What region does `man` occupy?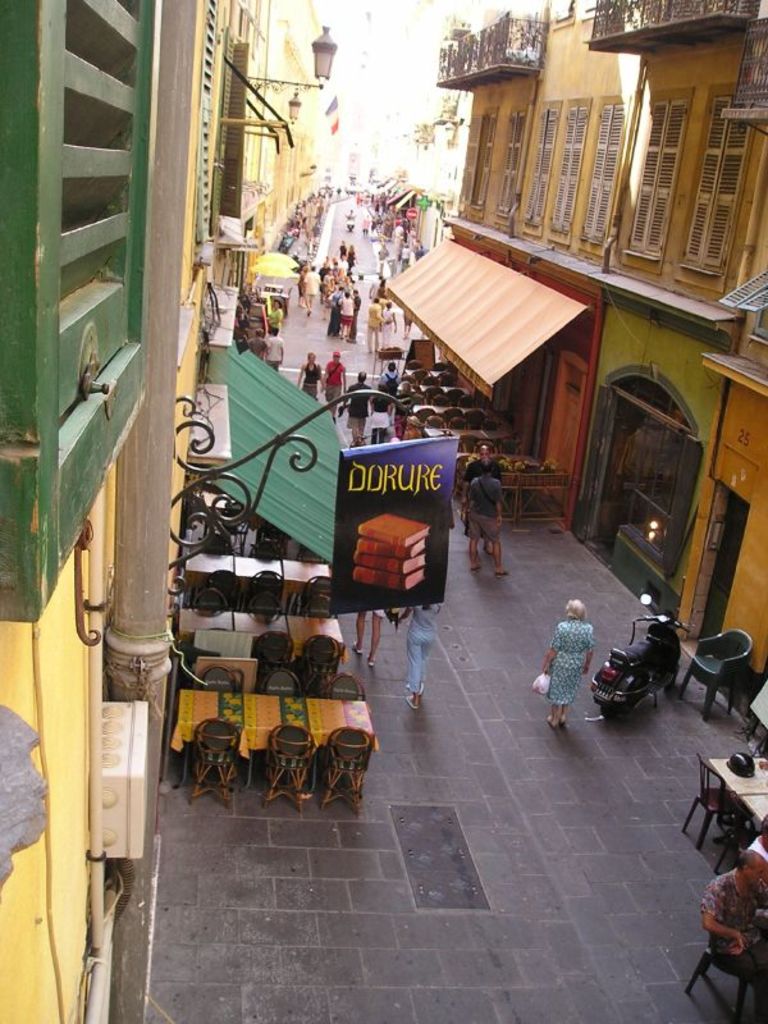
locate(461, 458, 509, 576).
